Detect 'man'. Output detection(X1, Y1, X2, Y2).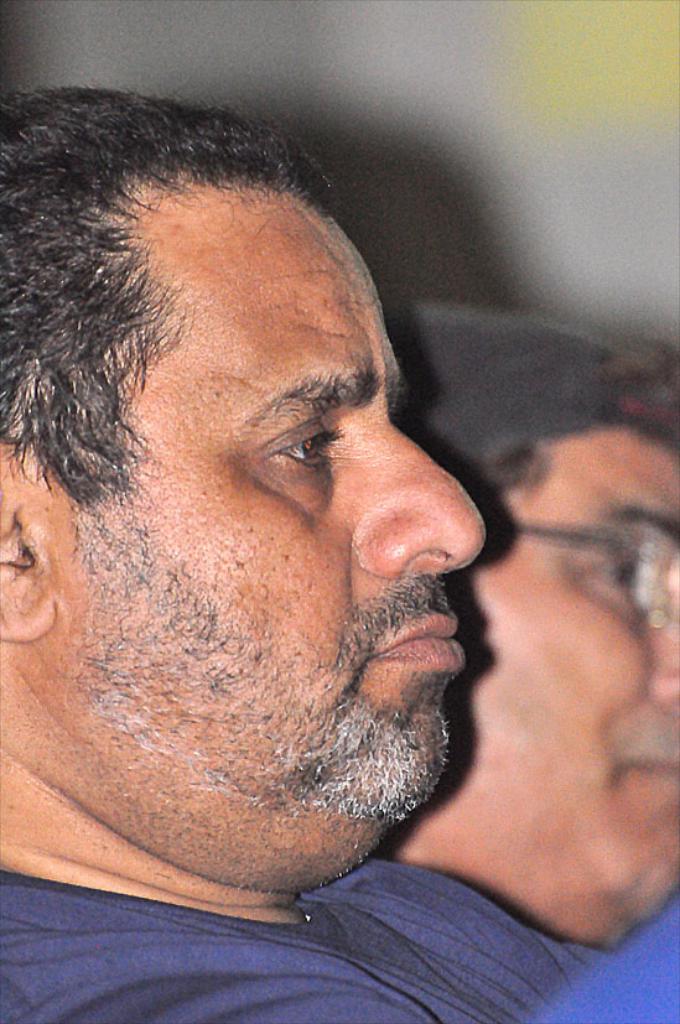
detection(384, 297, 679, 1023).
